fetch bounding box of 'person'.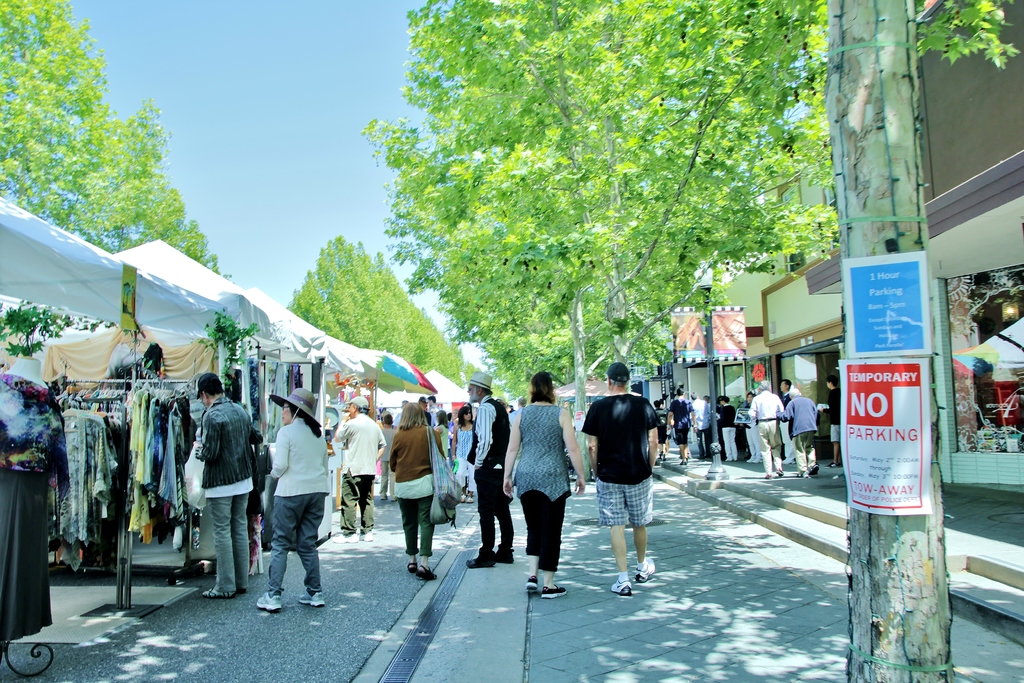
Bbox: [x1=429, y1=402, x2=478, y2=472].
